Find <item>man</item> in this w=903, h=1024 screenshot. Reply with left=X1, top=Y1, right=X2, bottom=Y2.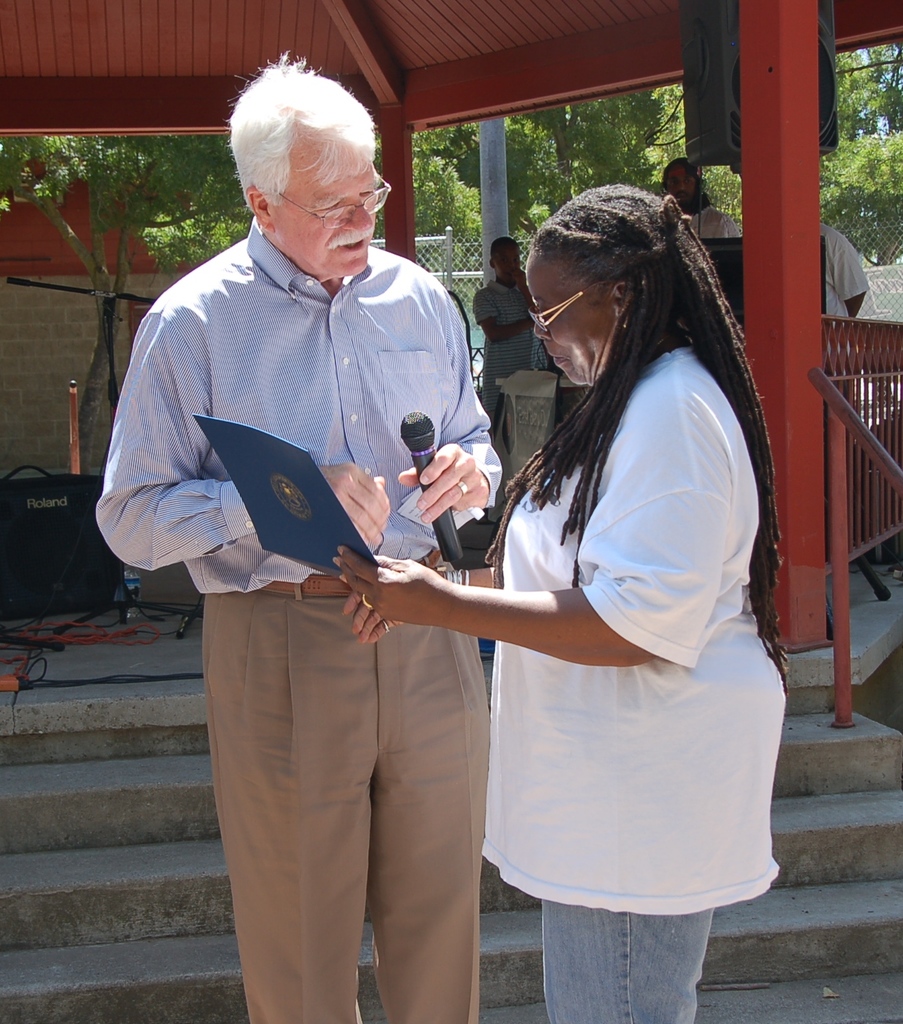
left=658, top=152, right=742, bottom=240.
